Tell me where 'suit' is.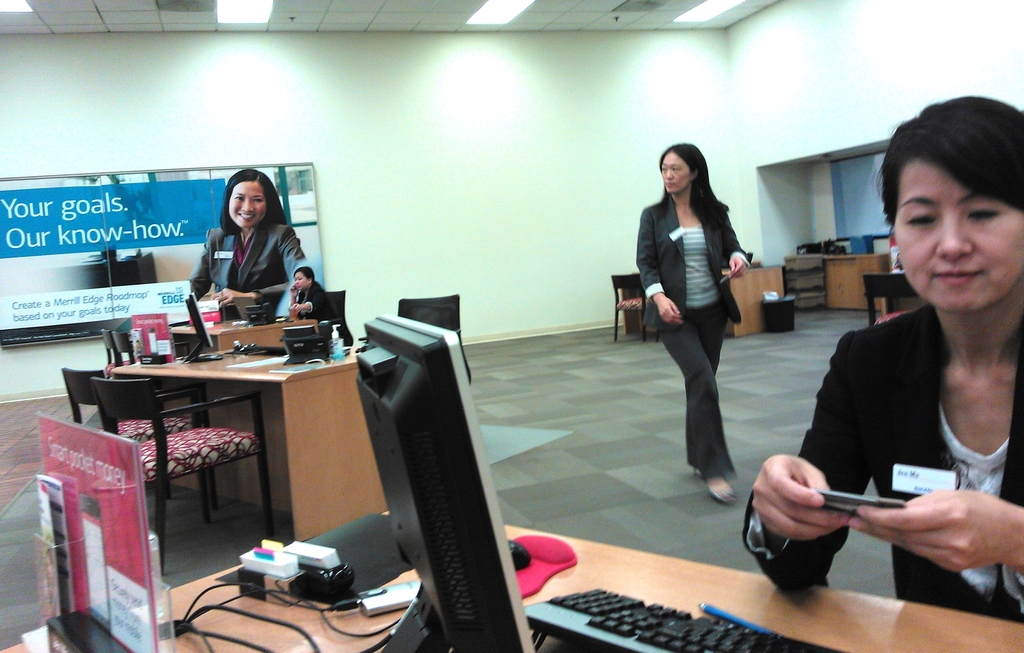
'suit' is at left=744, top=298, right=1023, bottom=628.
